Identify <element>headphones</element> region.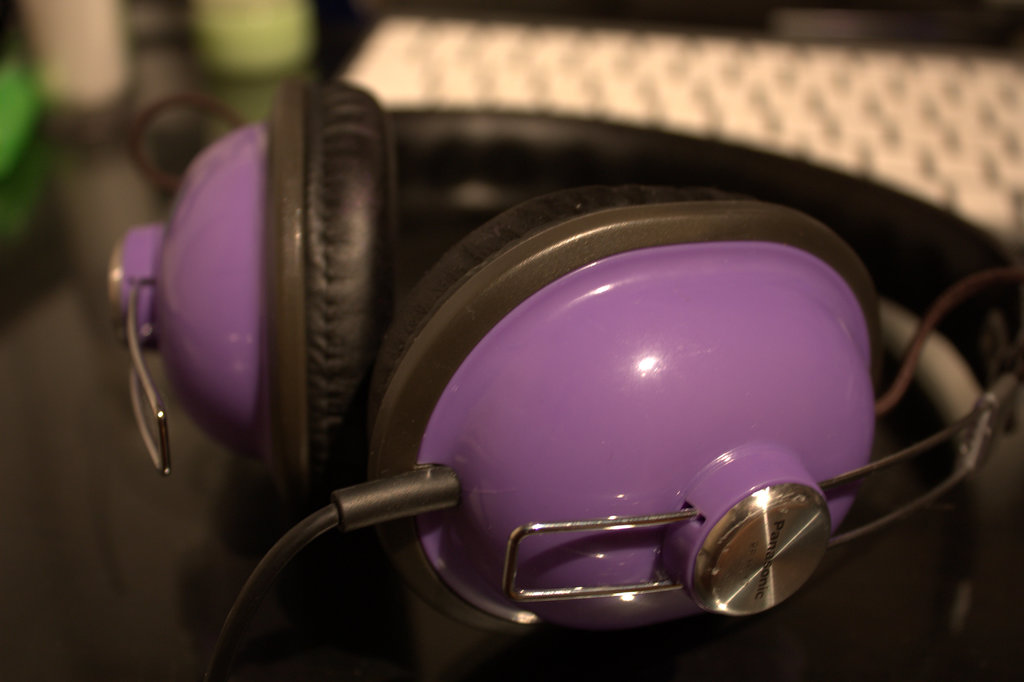
Region: {"left": 81, "top": 67, "right": 1022, "bottom": 681}.
